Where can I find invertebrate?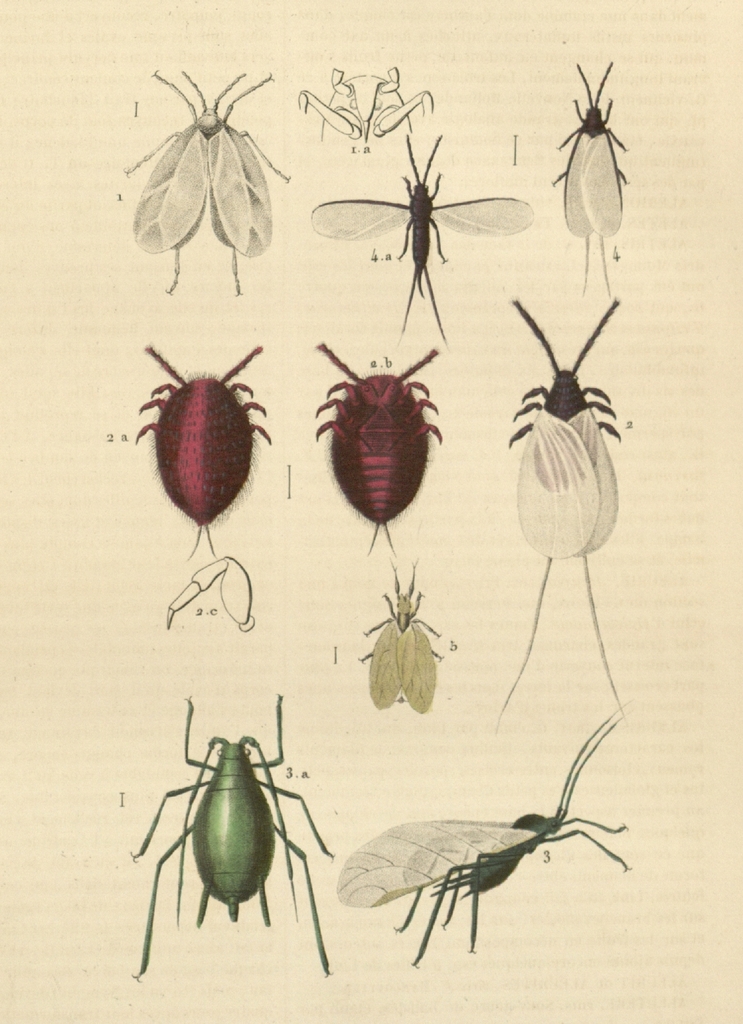
You can find it at BBox(315, 344, 439, 556).
